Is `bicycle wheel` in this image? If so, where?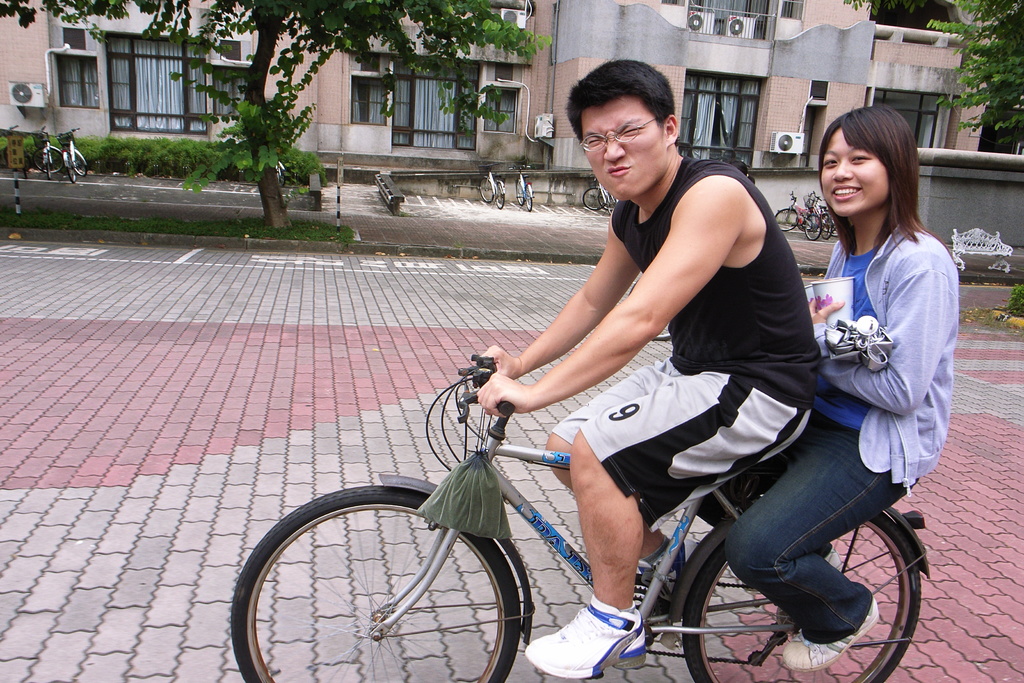
Yes, at bbox(596, 191, 616, 213).
